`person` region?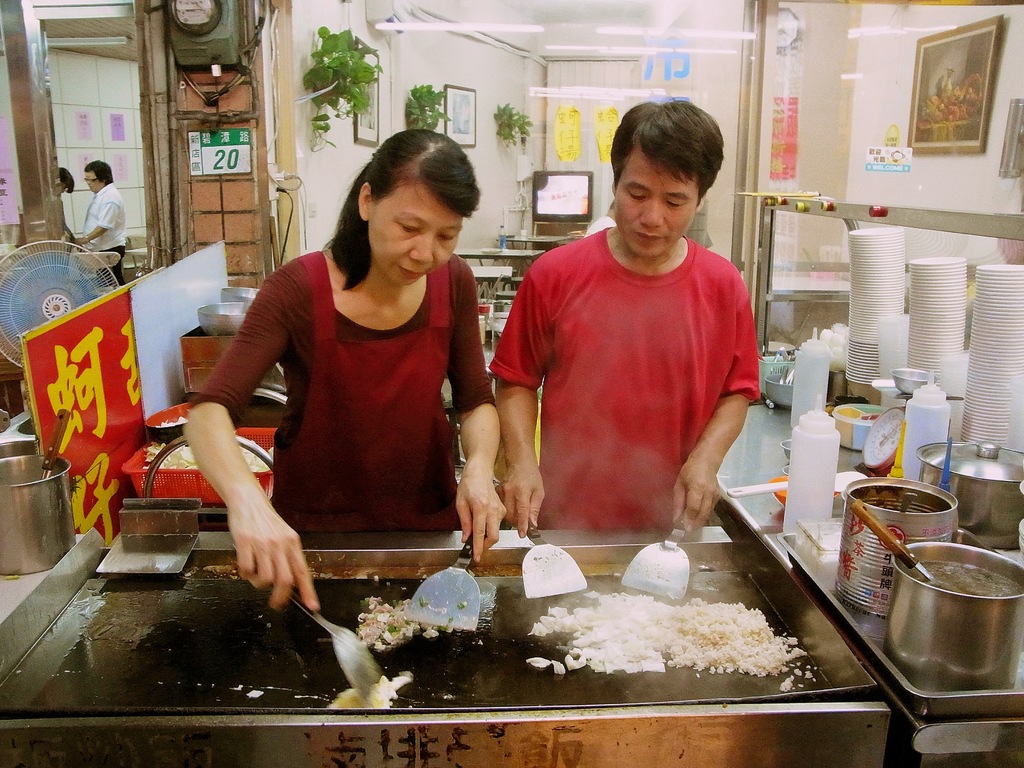
(478, 101, 772, 582)
